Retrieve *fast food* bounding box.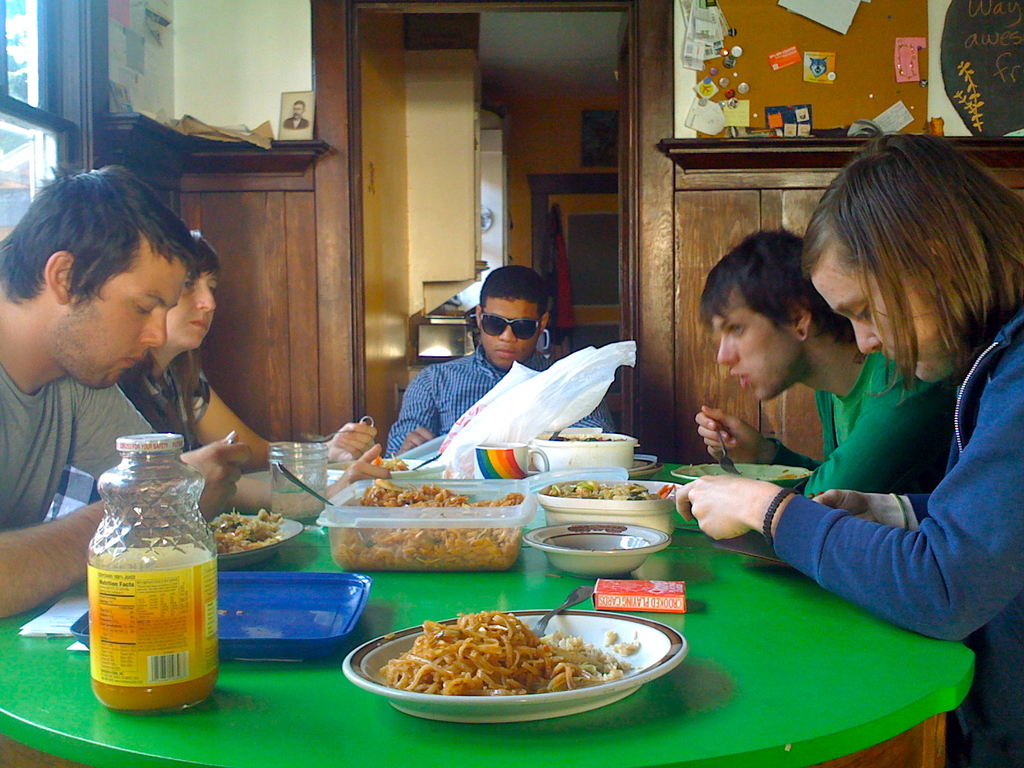
Bounding box: rect(531, 472, 671, 504).
